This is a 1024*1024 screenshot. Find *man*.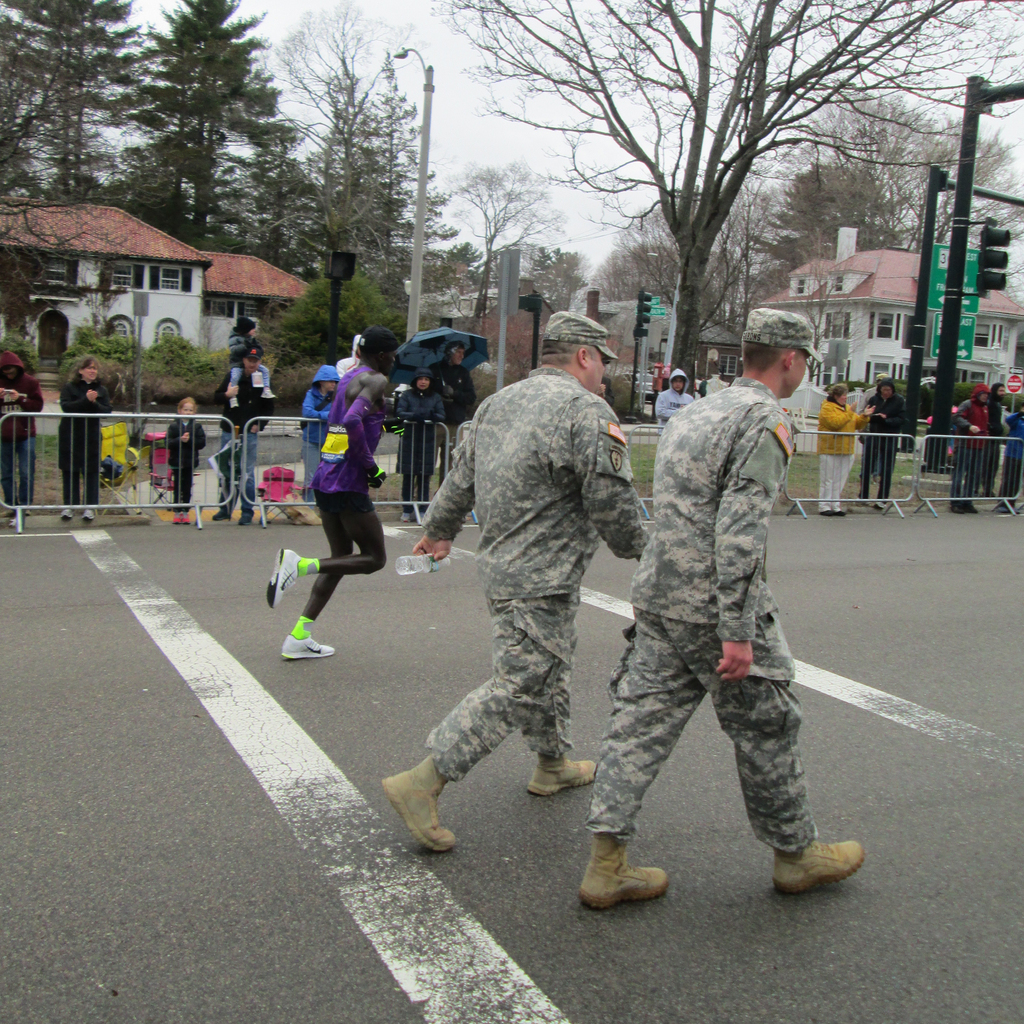
Bounding box: [x1=657, y1=360, x2=671, y2=390].
